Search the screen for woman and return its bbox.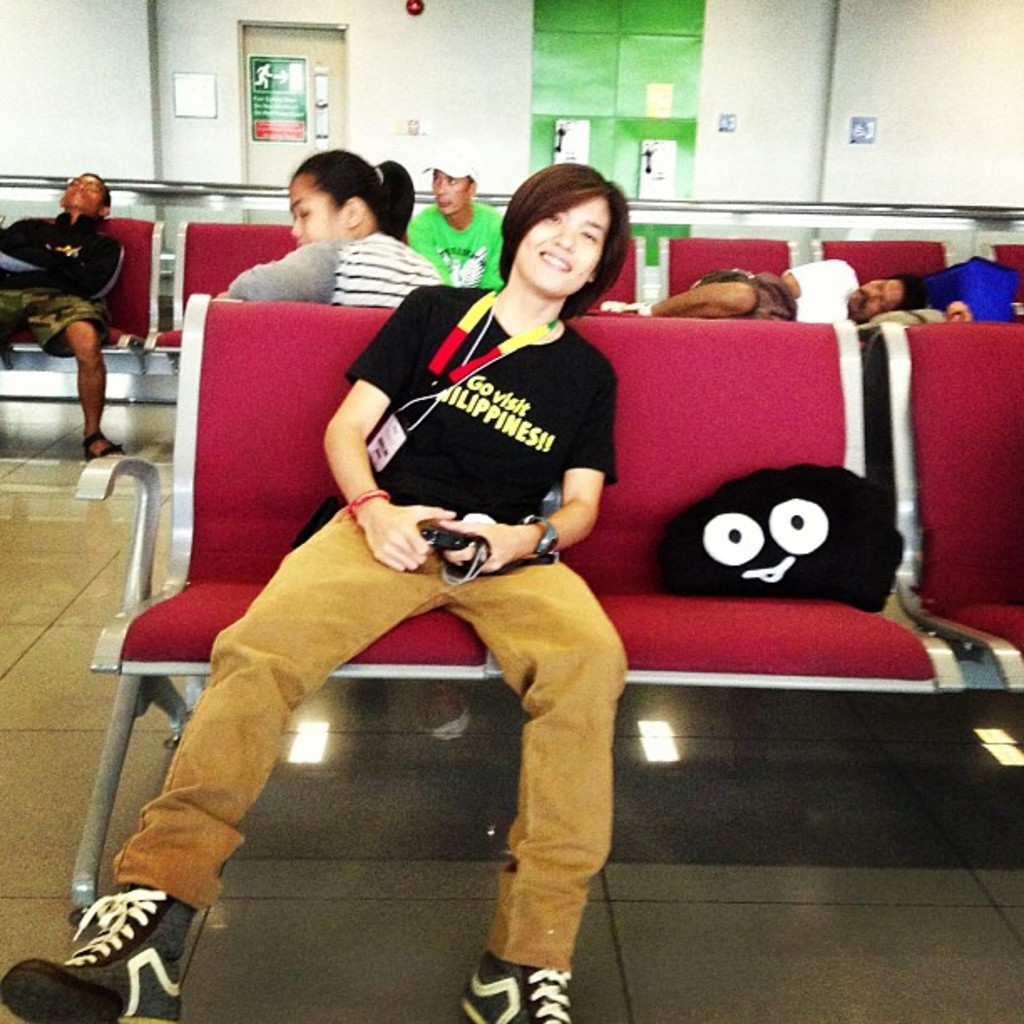
Found: (207, 146, 458, 308).
